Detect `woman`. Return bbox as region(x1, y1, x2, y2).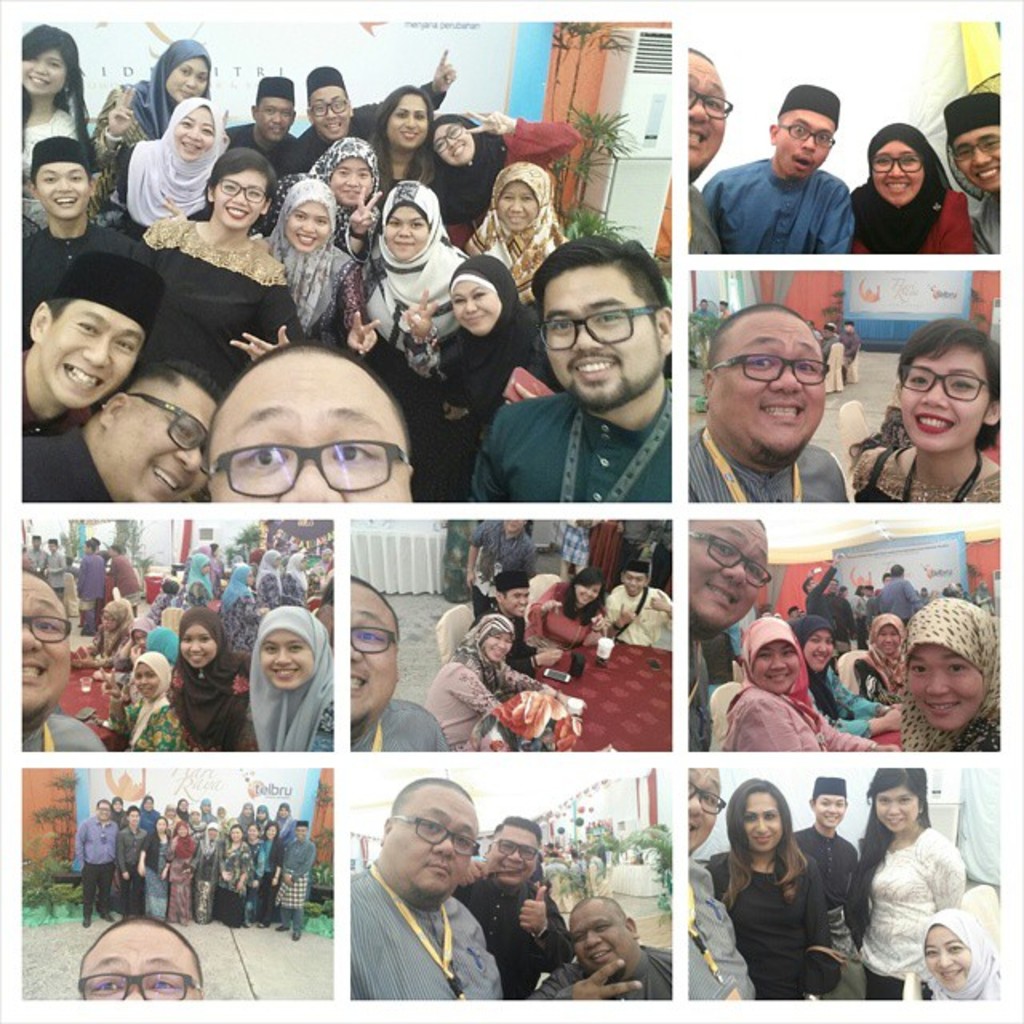
region(424, 611, 554, 747).
